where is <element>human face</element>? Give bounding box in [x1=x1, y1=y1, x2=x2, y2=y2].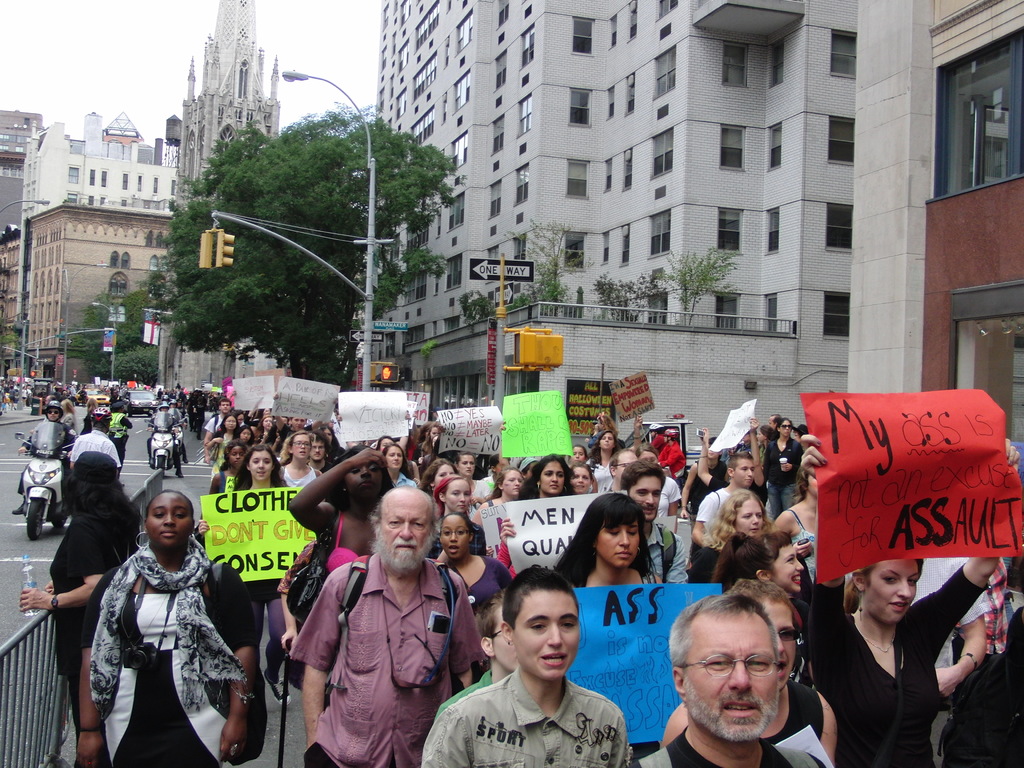
[x1=381, y1=492, x2=429, y2=560].
